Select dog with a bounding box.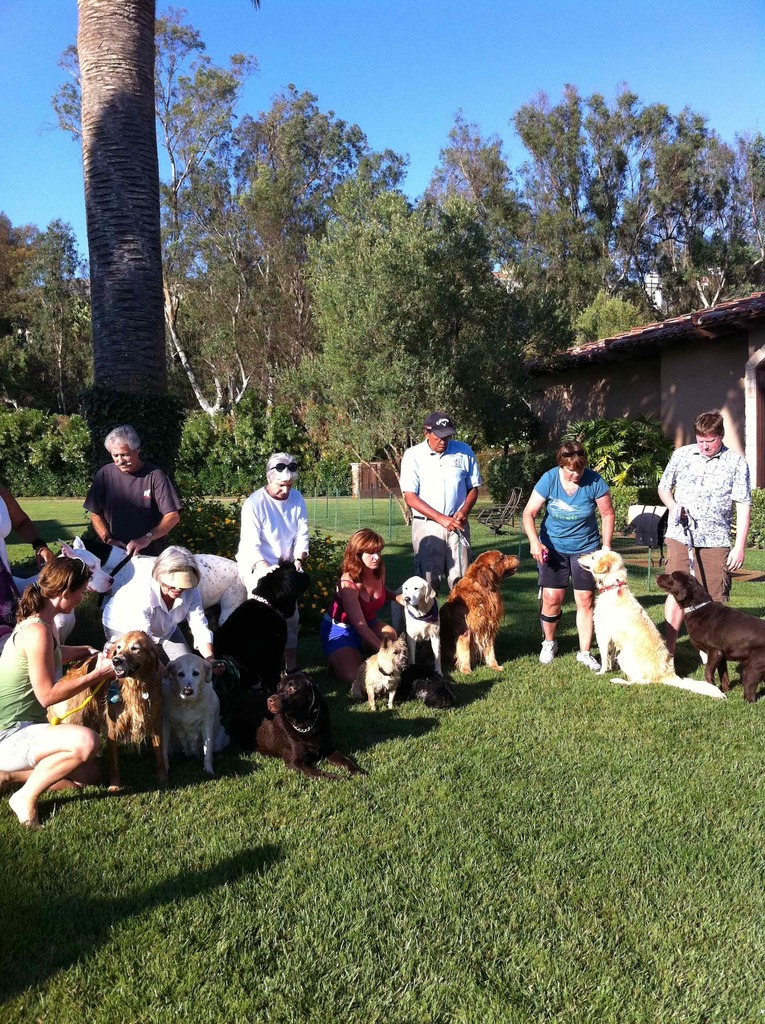
bbox=[653, 572, 764, 696].
